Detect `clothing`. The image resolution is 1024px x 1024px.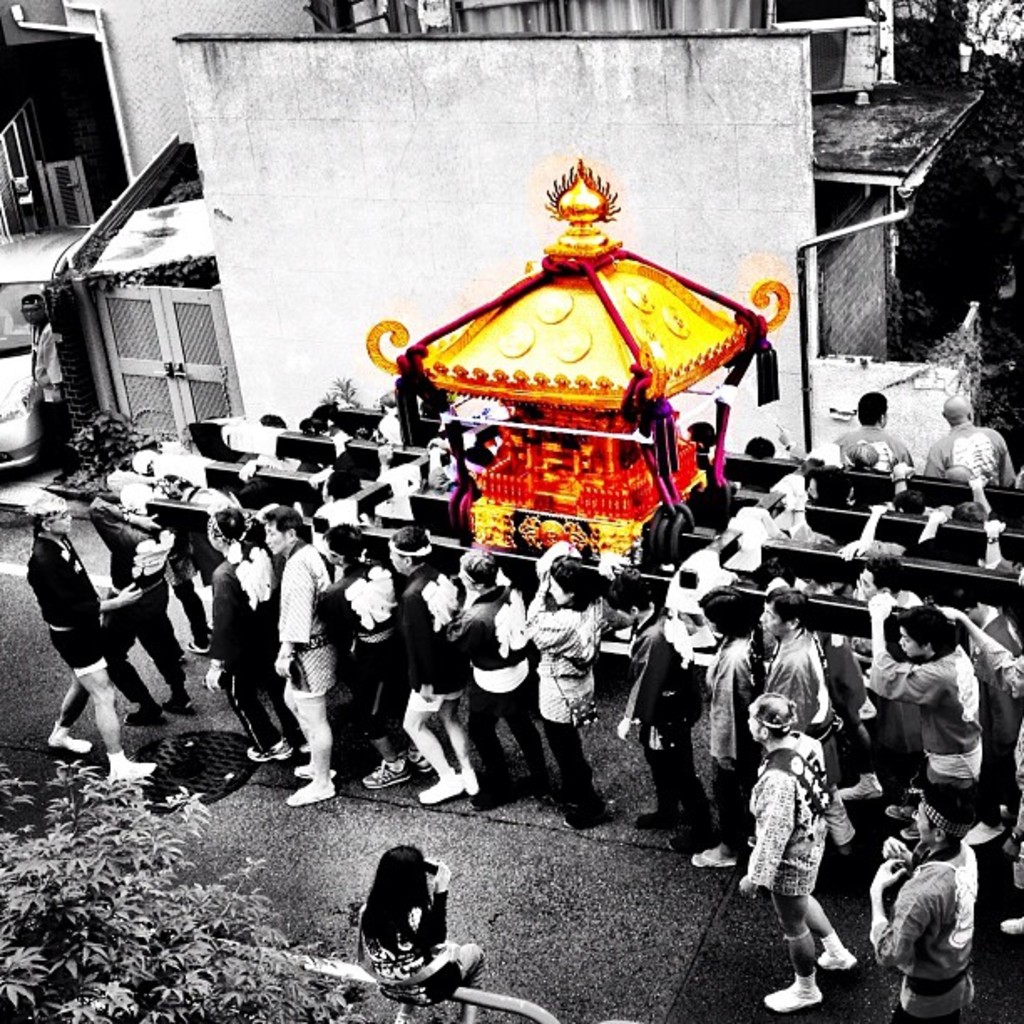
(left=925, top=422, right=1009, bottom=484).
